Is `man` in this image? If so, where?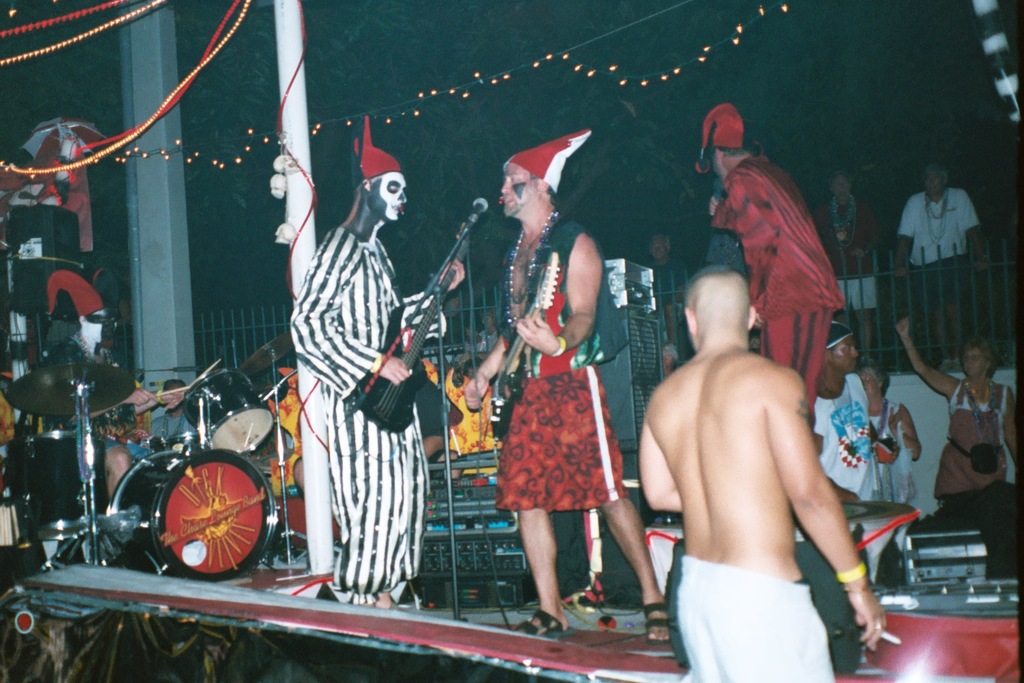
Yes, at l=711, t=102, r=841, b=432.
